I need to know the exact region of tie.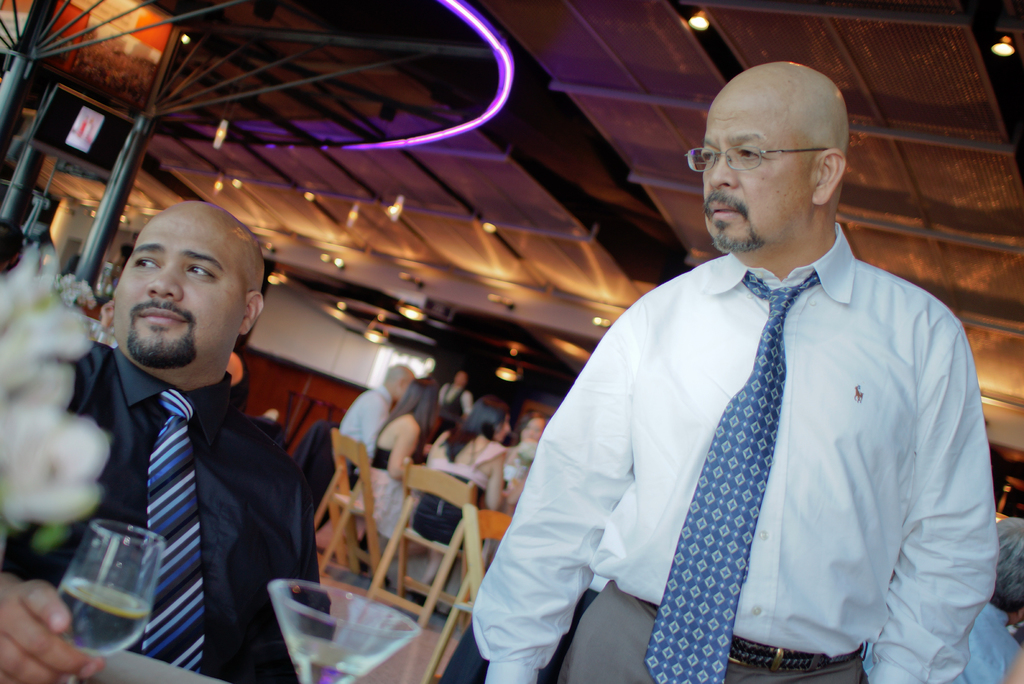
Region: 146/386/200/672.
